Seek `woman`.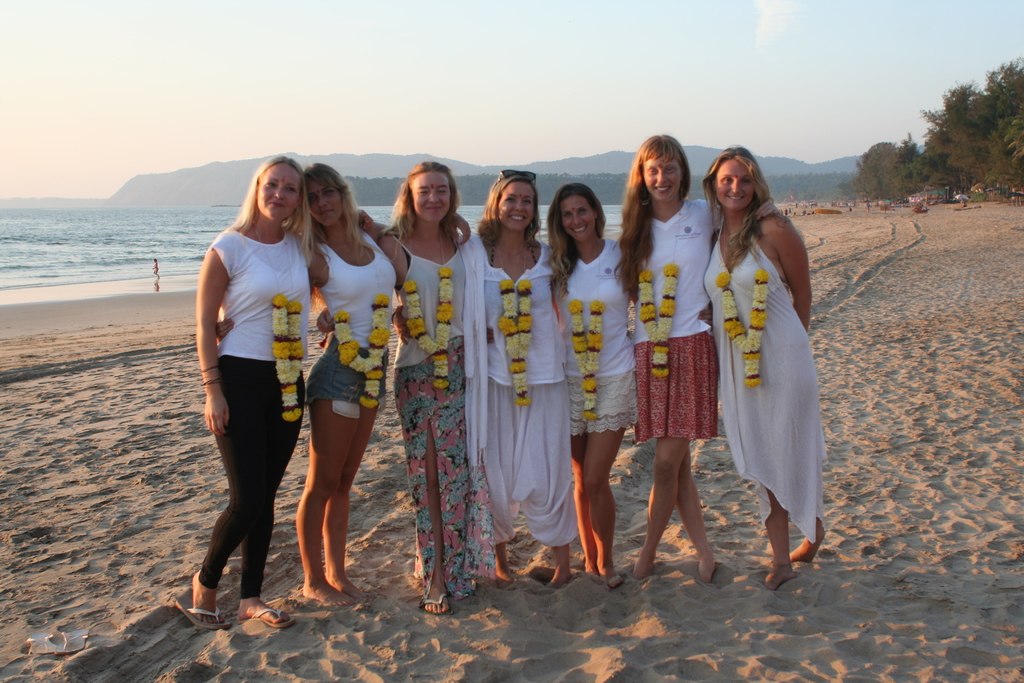
BBox(461, 173, 560, 580).
